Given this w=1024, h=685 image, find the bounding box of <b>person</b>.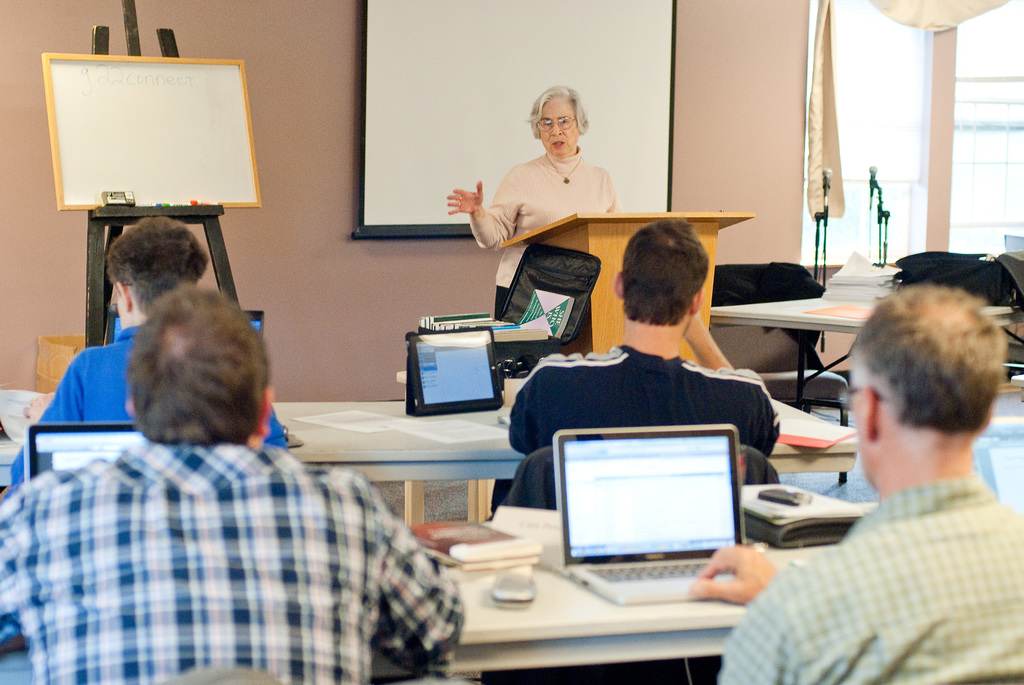
crop(0, 280, 464, 684).
